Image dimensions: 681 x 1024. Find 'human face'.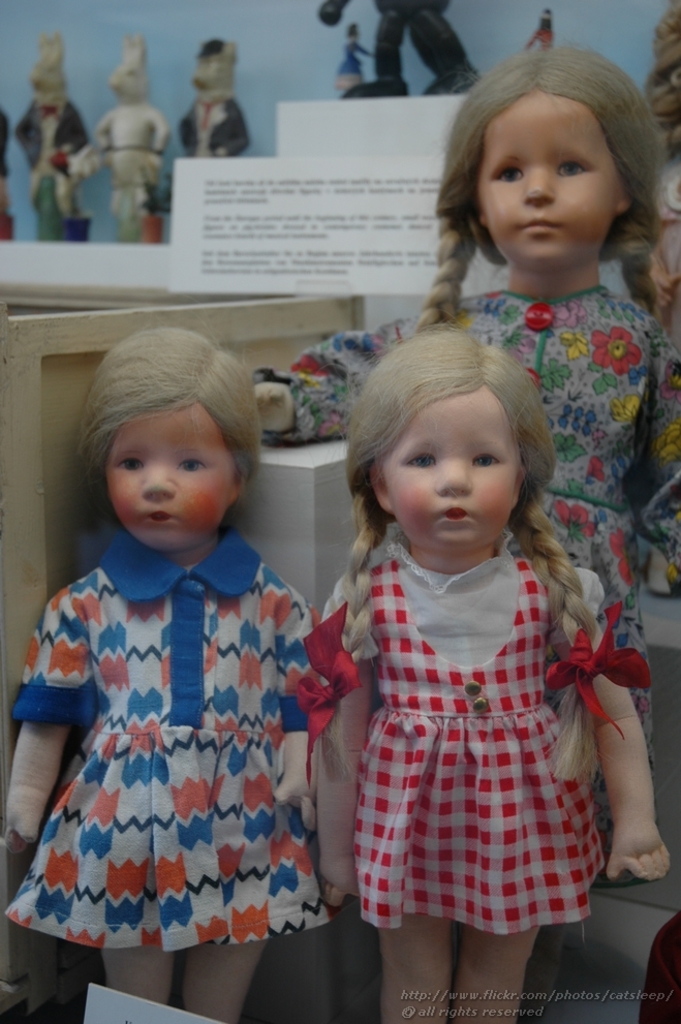
(105, 401, 229, 551).
